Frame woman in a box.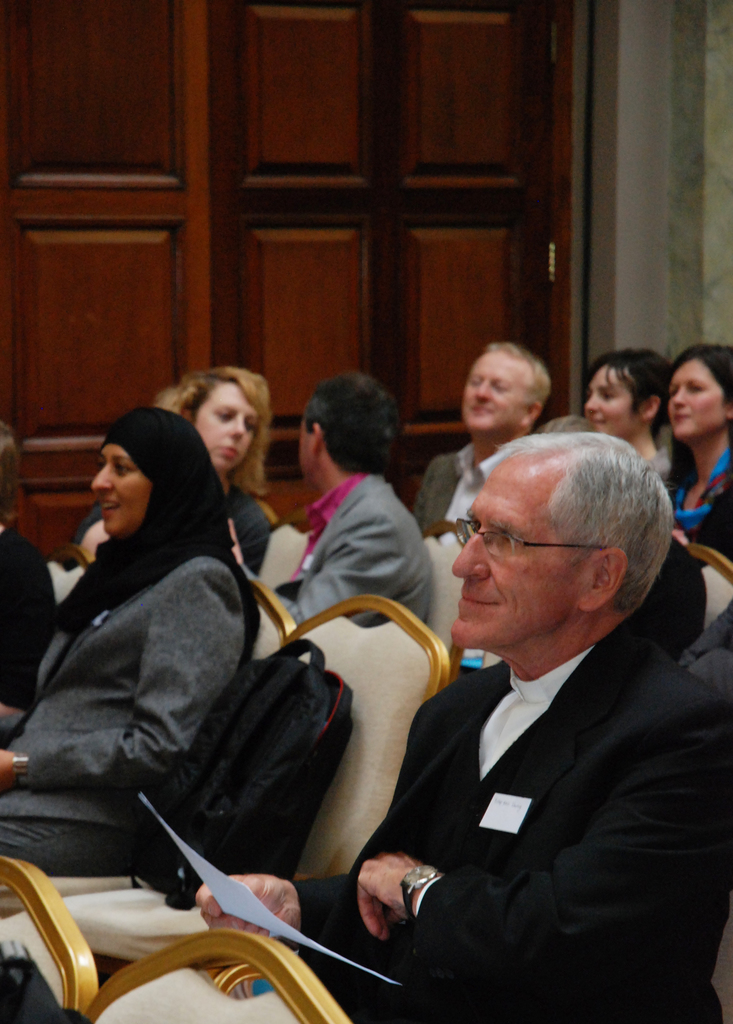
(635, 338, 732, 567).
